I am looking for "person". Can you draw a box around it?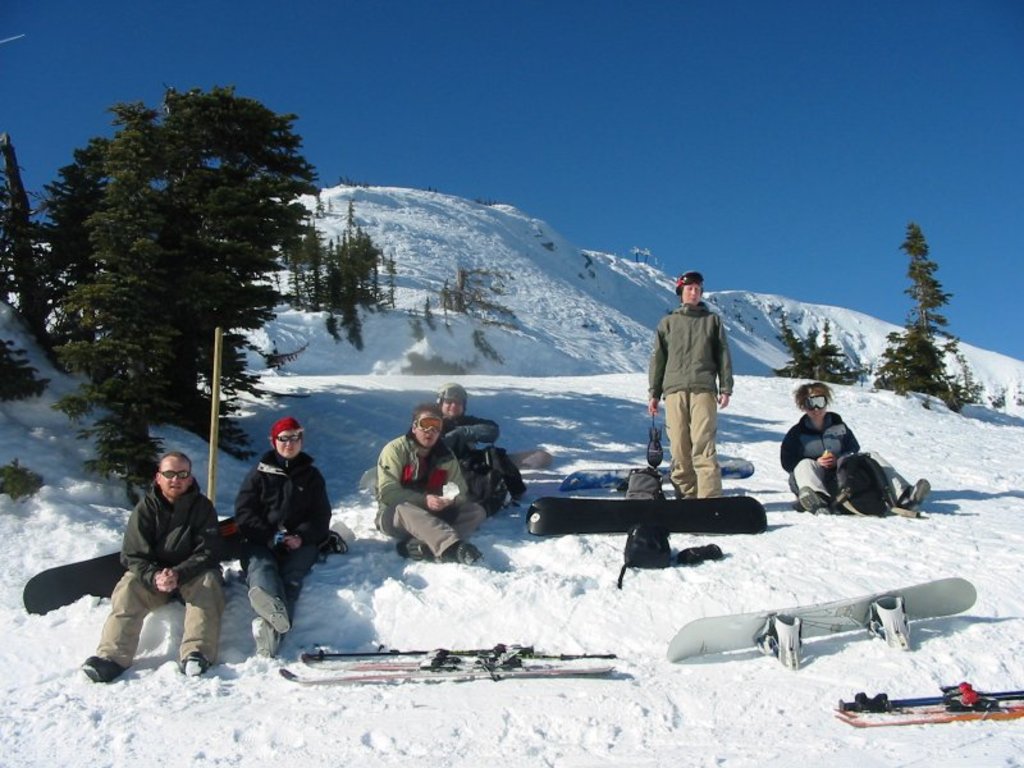
Sure, the bounding box is [646,271,741,503].
